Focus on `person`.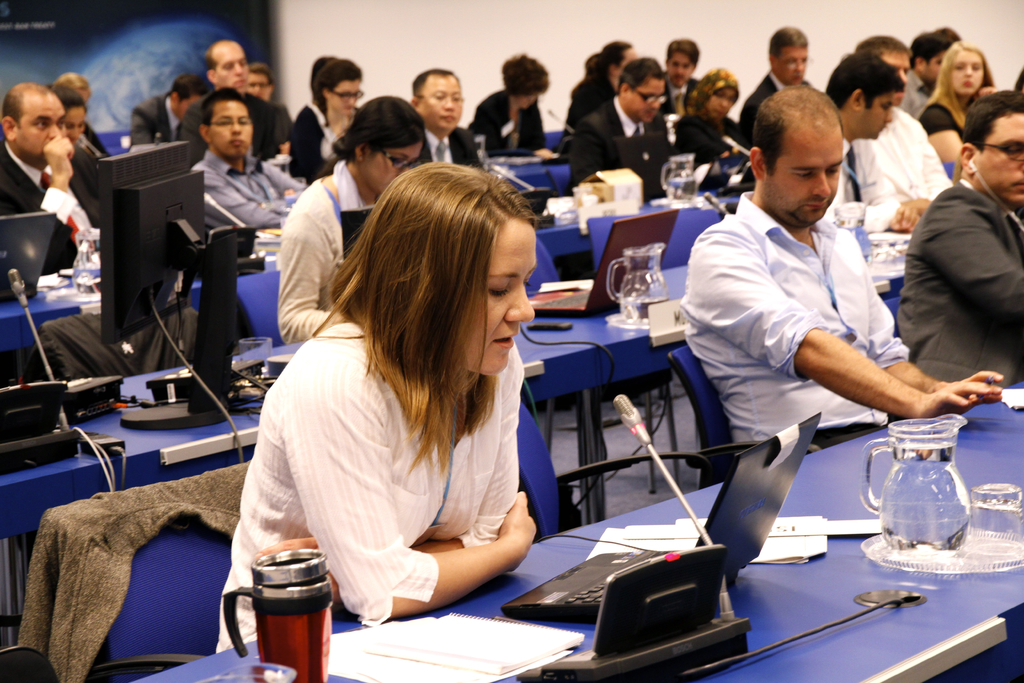
Focused at [x1=207, y1=92, x2=309, y2=231].
